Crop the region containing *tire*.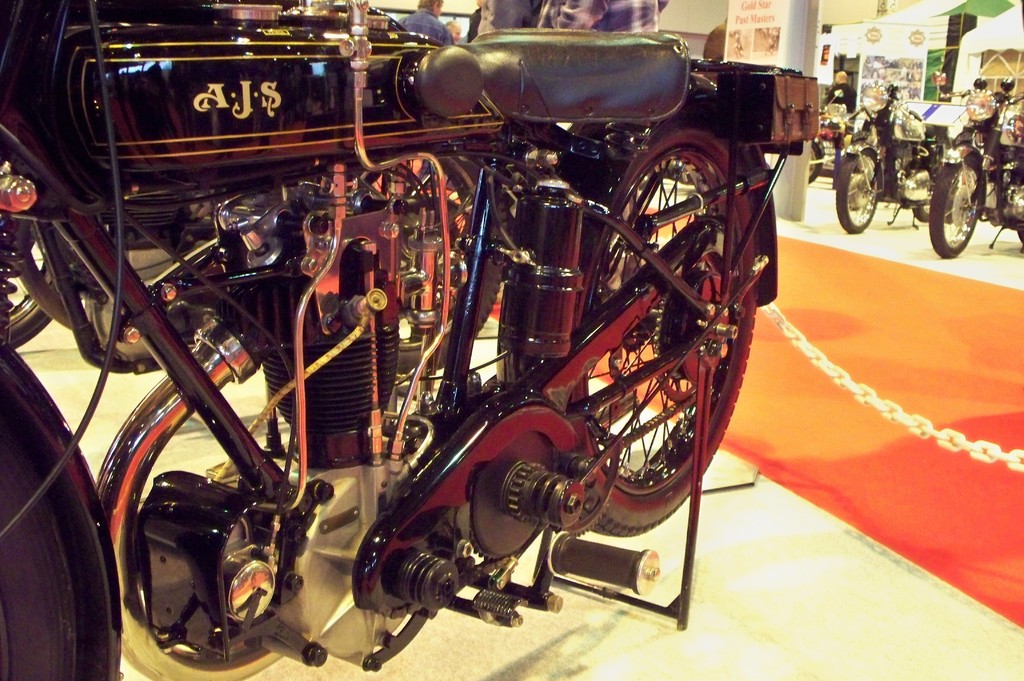
Crop region: x1=810 y1=141 x2=824 y2=184.
